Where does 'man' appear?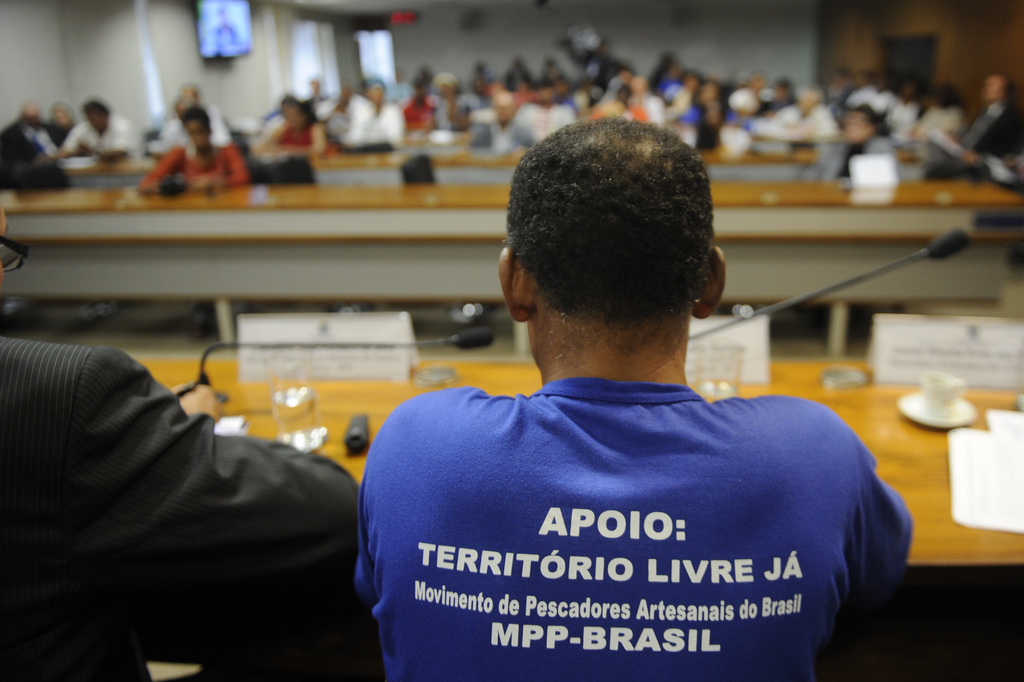
Appears at 339 87 408 149.
